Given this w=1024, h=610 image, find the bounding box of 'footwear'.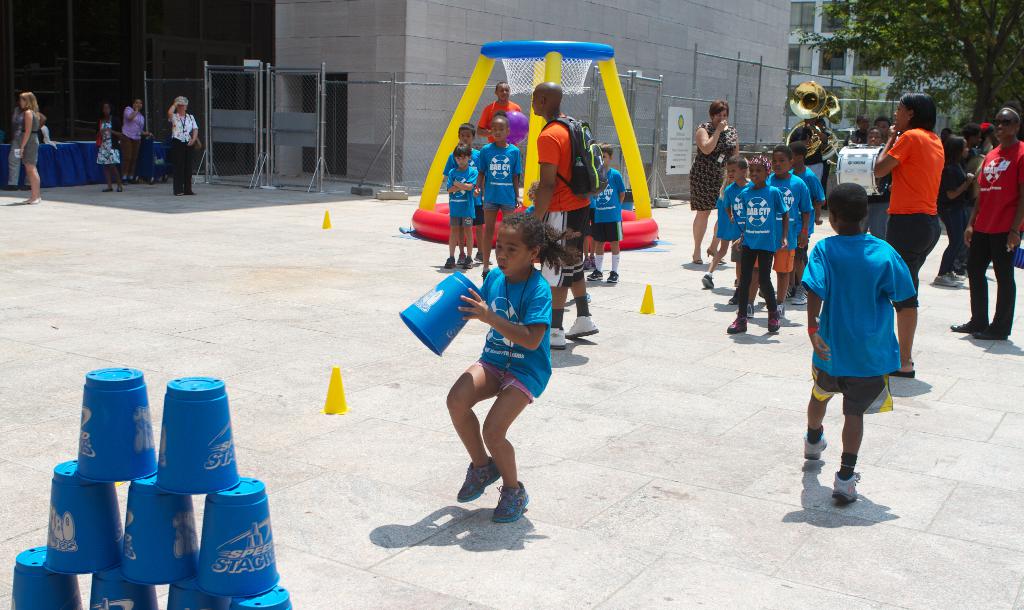
(left=568, top=314, right=601, bottom=338).
